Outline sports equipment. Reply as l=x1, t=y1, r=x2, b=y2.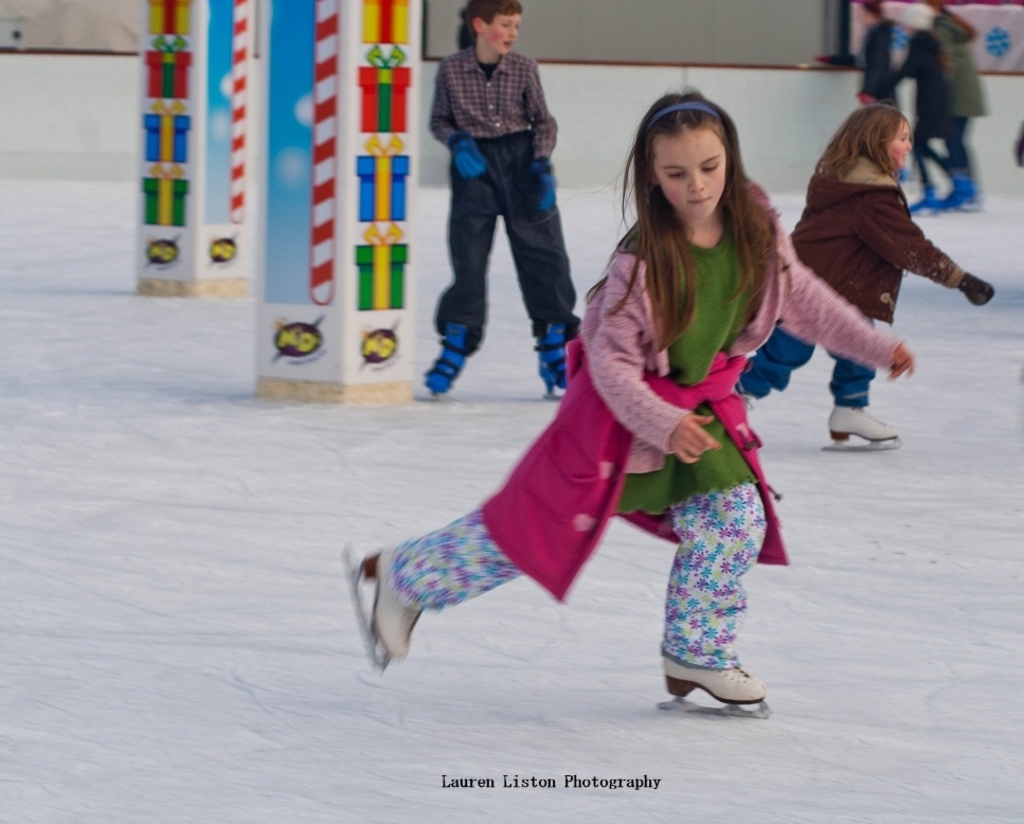
l=655, t=646, r=770, b=715.
